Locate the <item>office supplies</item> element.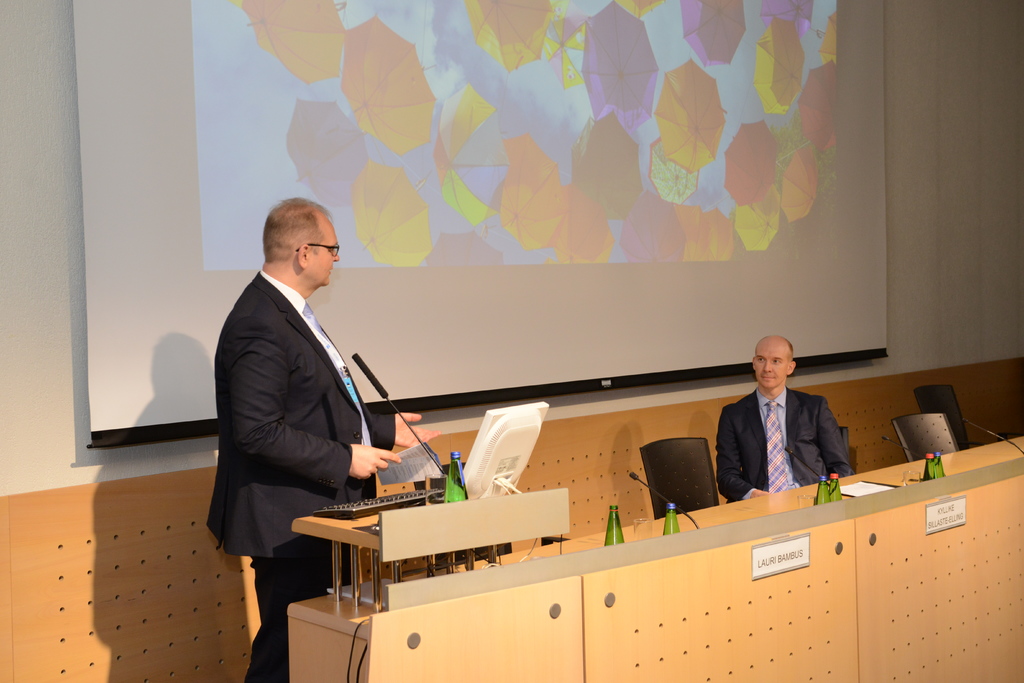
Element bbox: l=348, t=352, r=463, b=490.
